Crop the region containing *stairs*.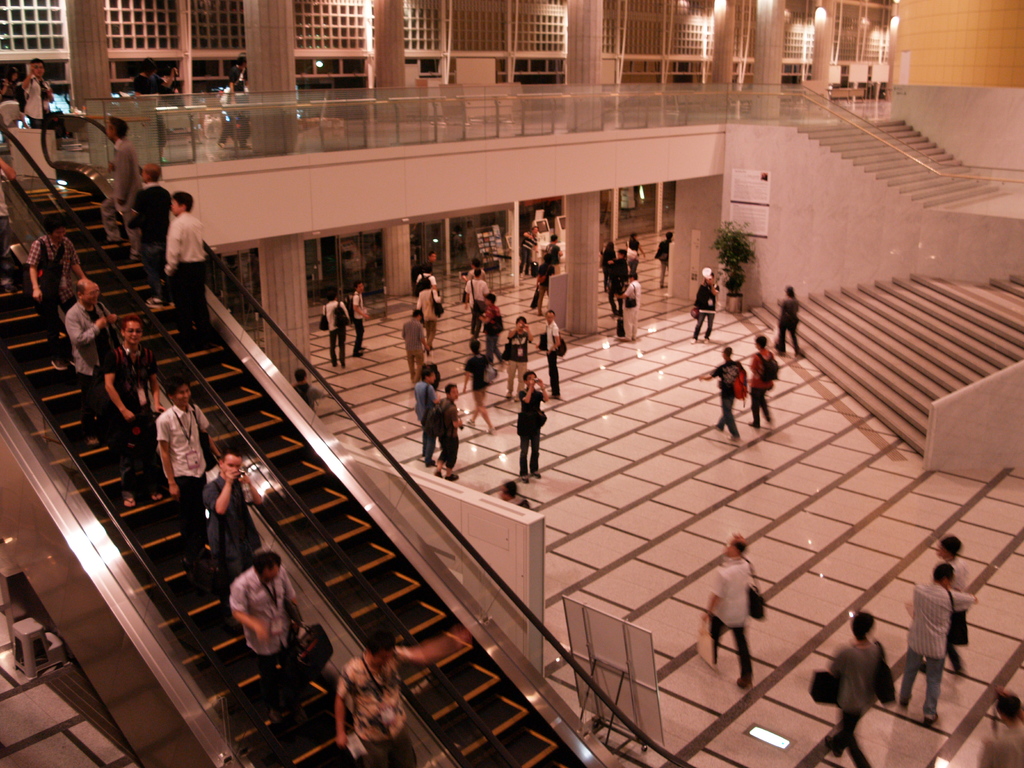
Crop region: BBox(0, 265, 354, 767).
